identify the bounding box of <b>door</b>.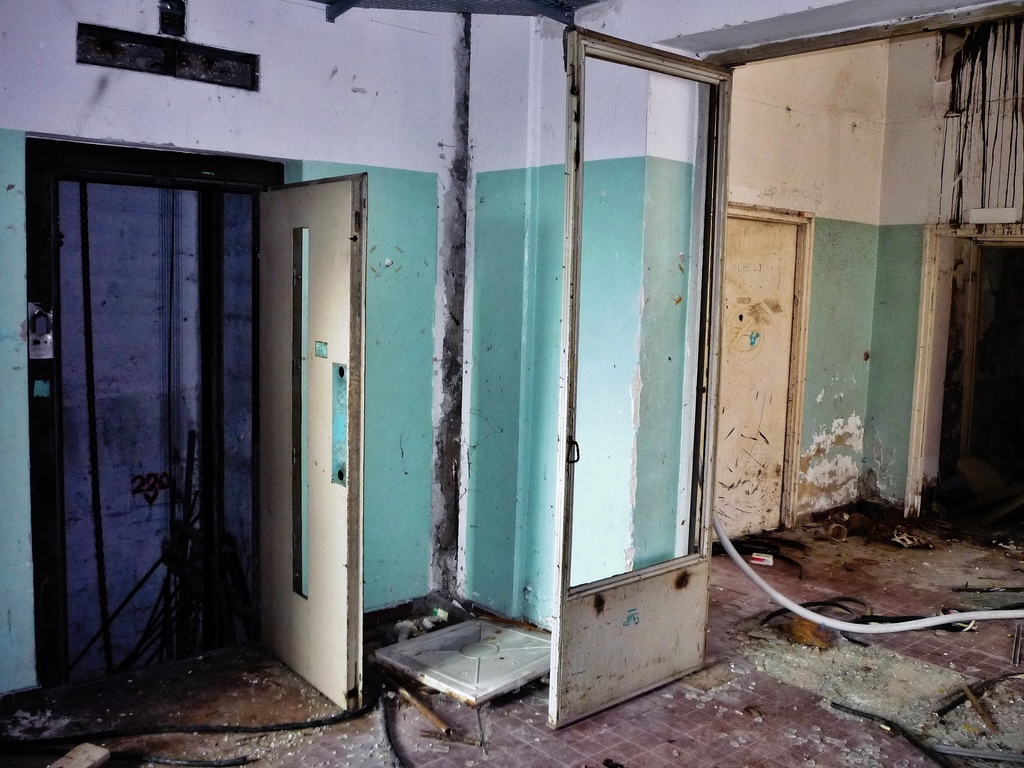
237, 166, 362, 701.
